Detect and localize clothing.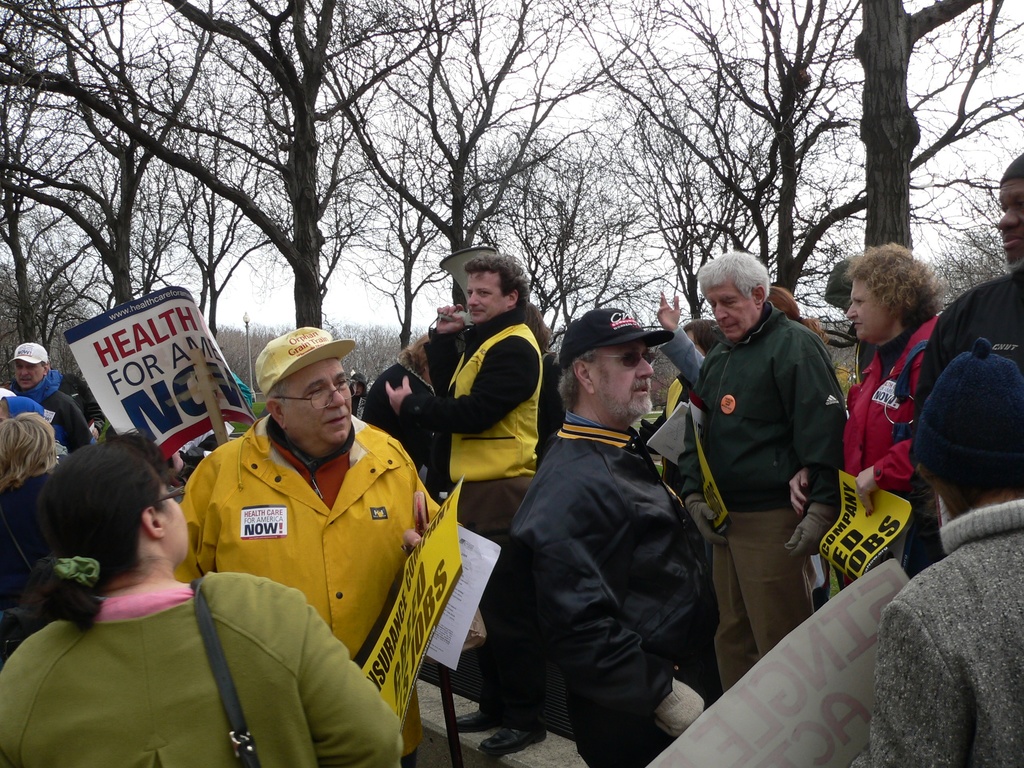
Localized at 838,499,1023,767.
